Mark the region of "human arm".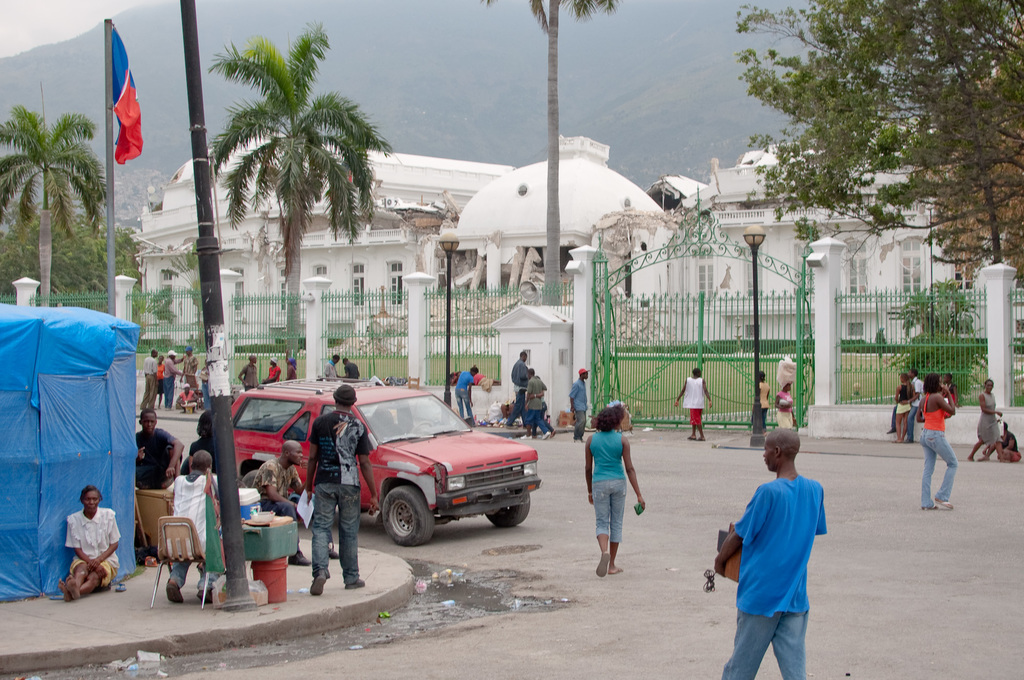
Region: (95, 508, 129, 569).
